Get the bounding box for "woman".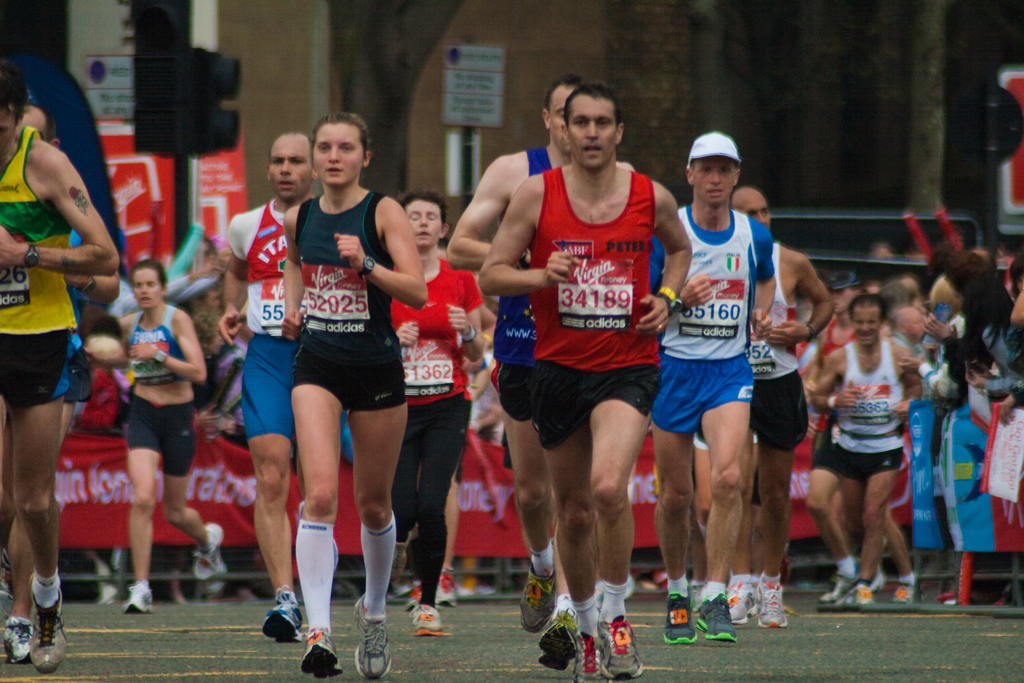
<box>228,152,434,622</box>.
